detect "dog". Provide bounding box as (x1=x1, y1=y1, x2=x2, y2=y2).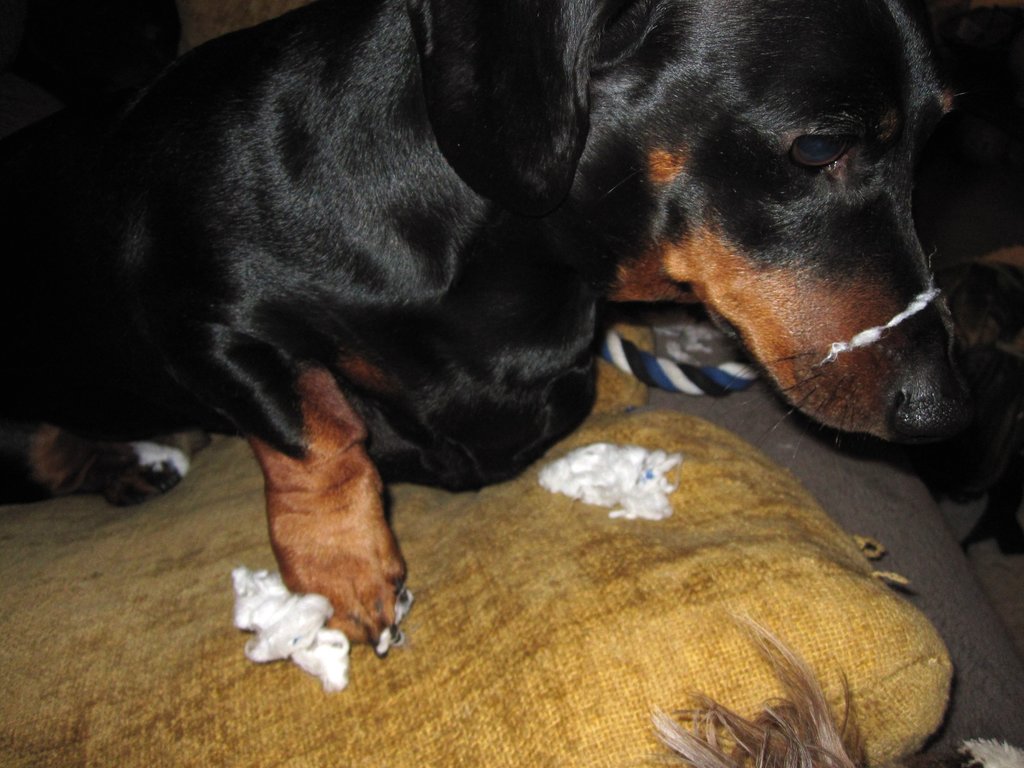
(x1=0, y1=0, x2=985, y2=660).
